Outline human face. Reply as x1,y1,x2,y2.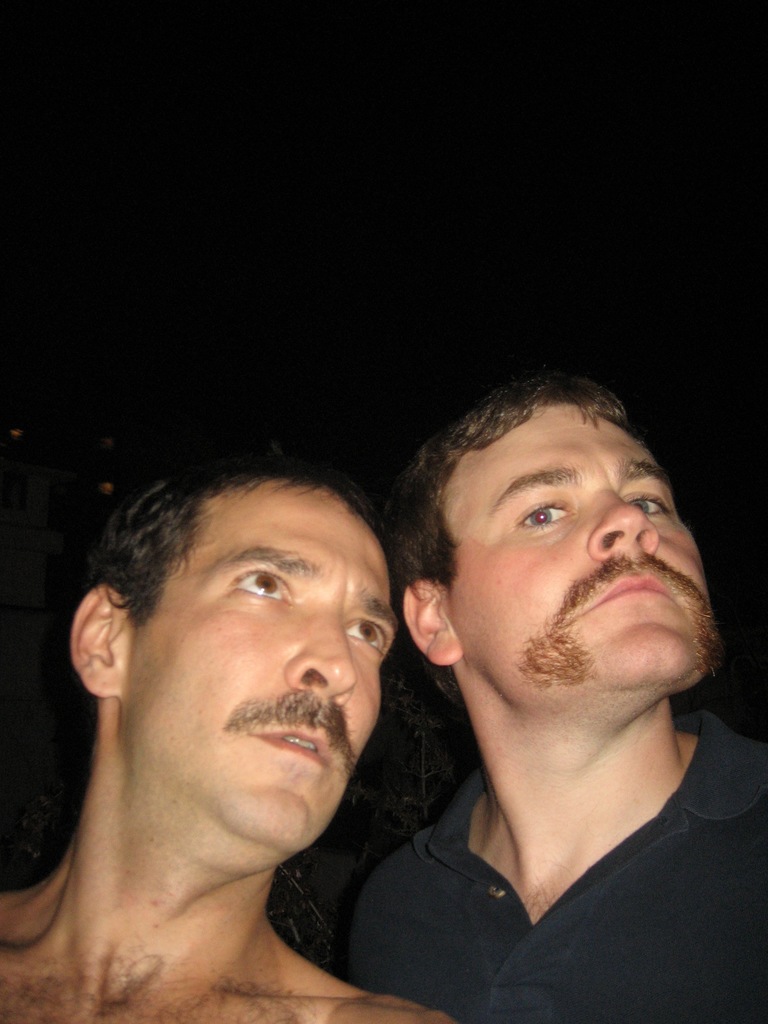
447,402,718,694.
